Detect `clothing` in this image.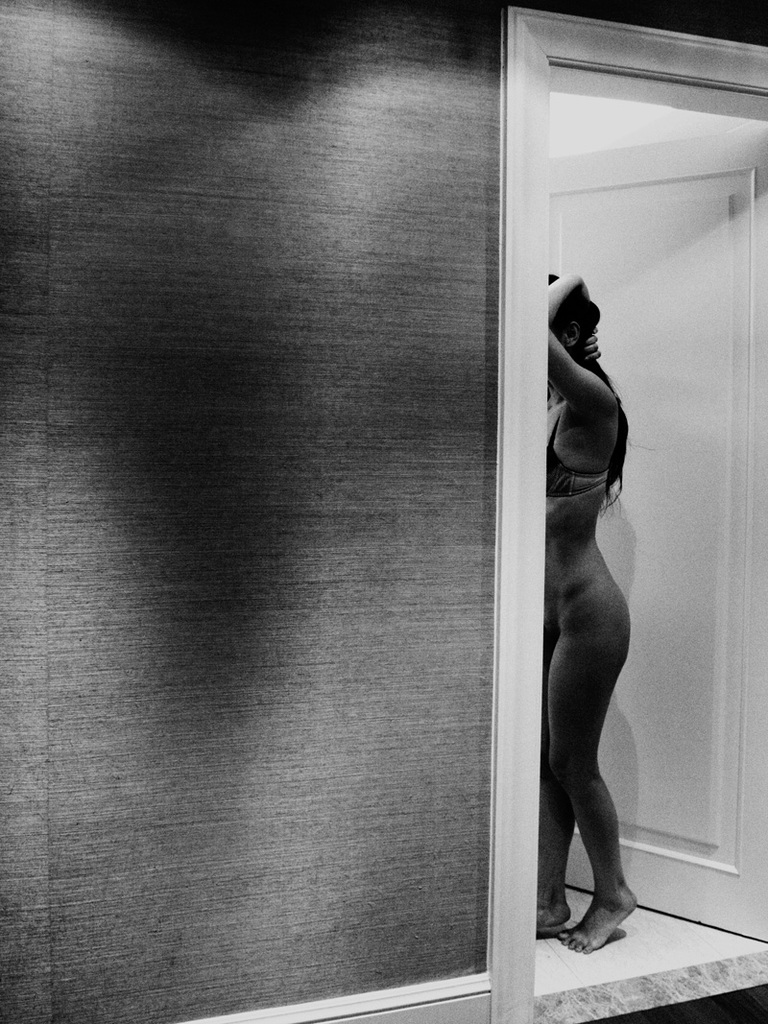
Detection: select_region(542, 326, 664, 720).
